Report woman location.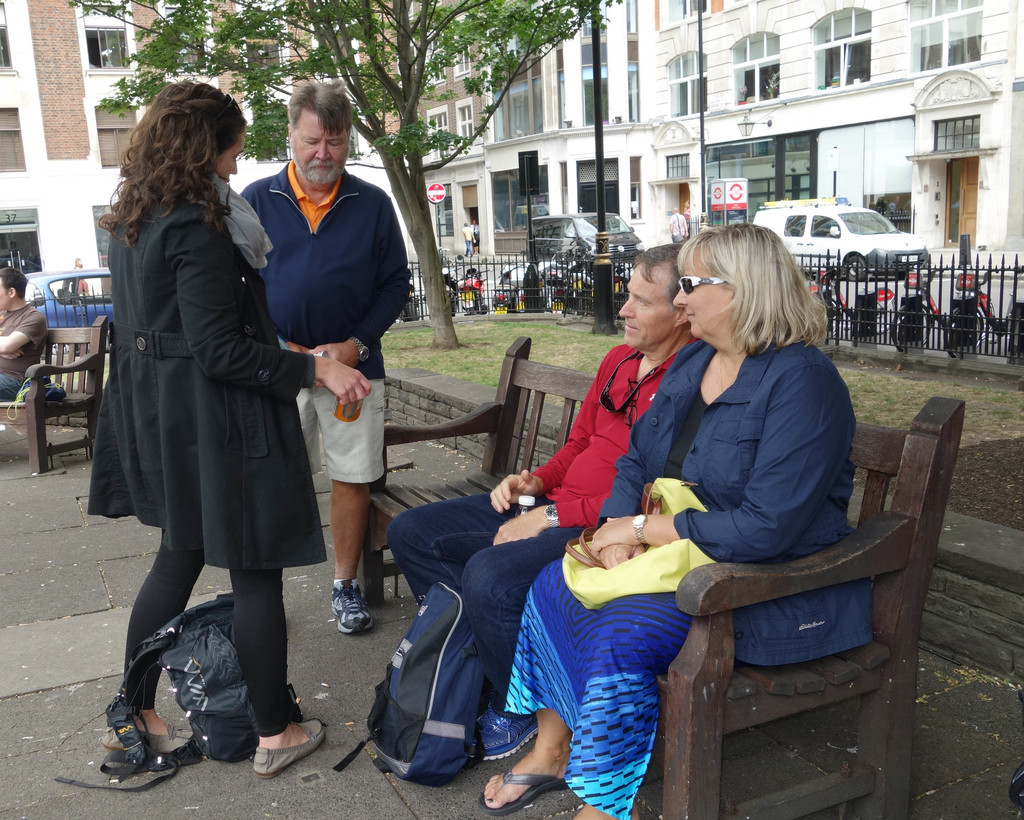
Report: (90,76,307,743).
